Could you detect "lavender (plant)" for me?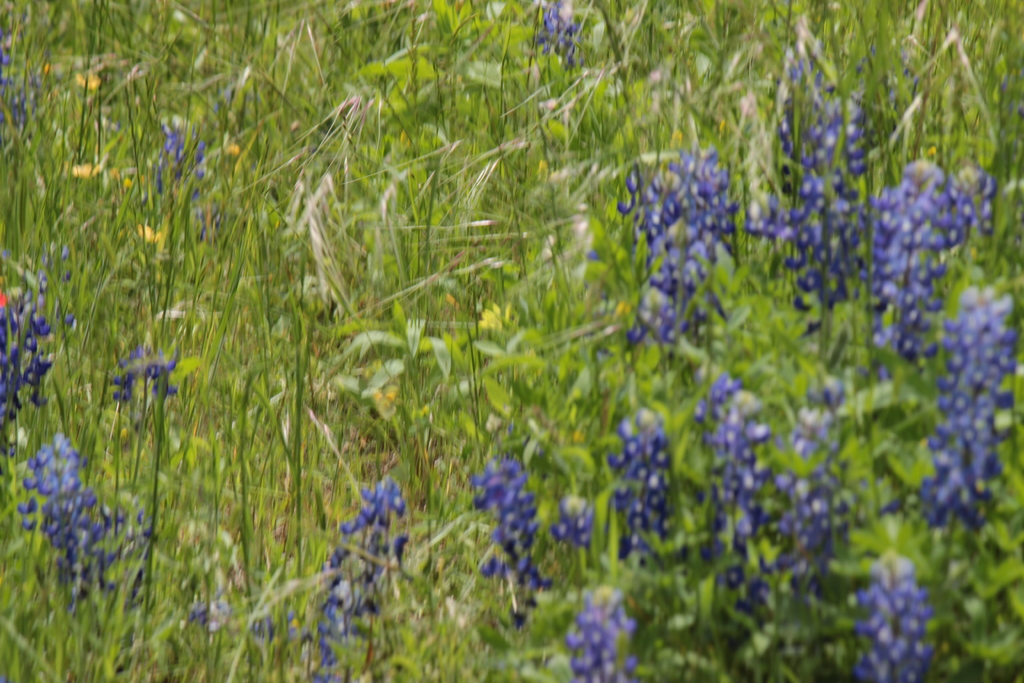
Detection result: 913:278:1014:533.
